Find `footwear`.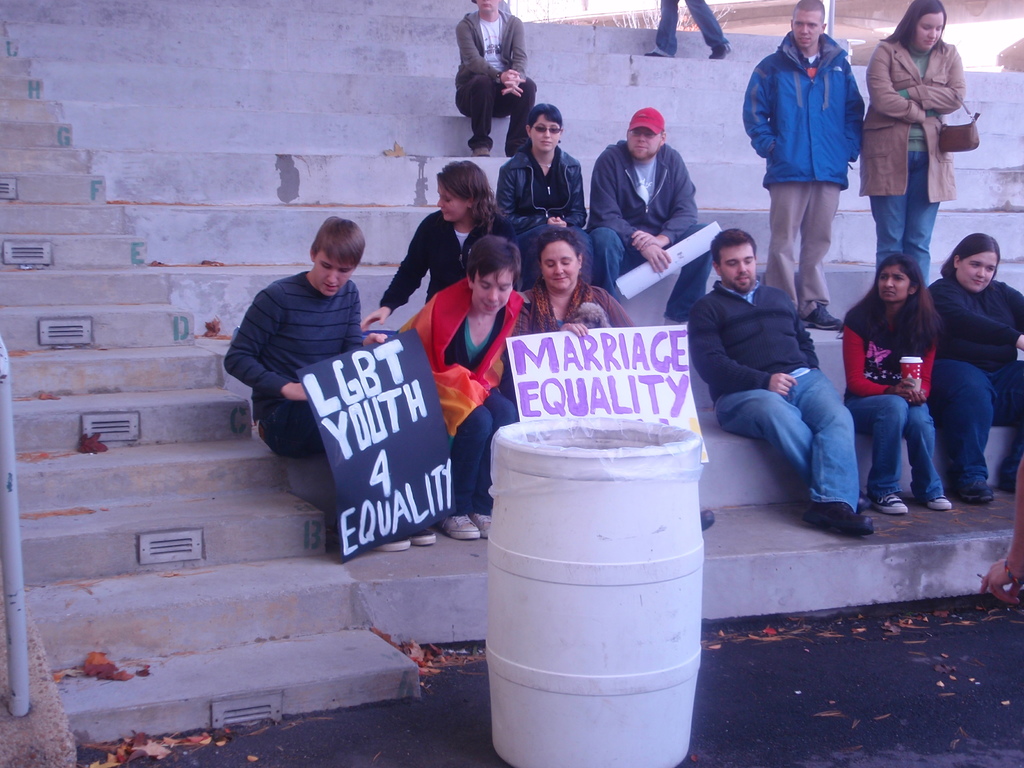
<bbox>644, 47, 669, 60</bbox>.
